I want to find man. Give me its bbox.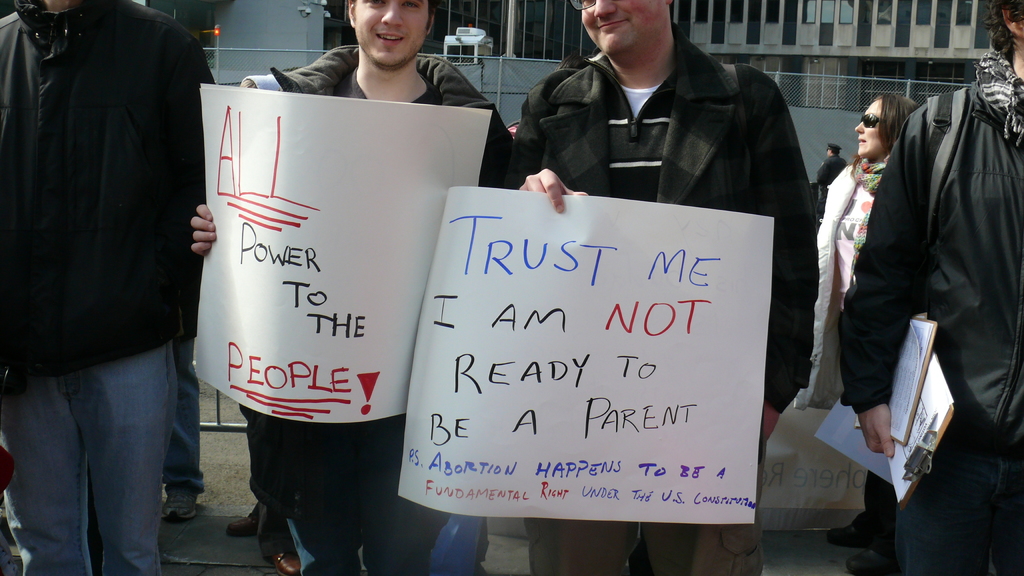
rect(224, 472, 300, 575).
